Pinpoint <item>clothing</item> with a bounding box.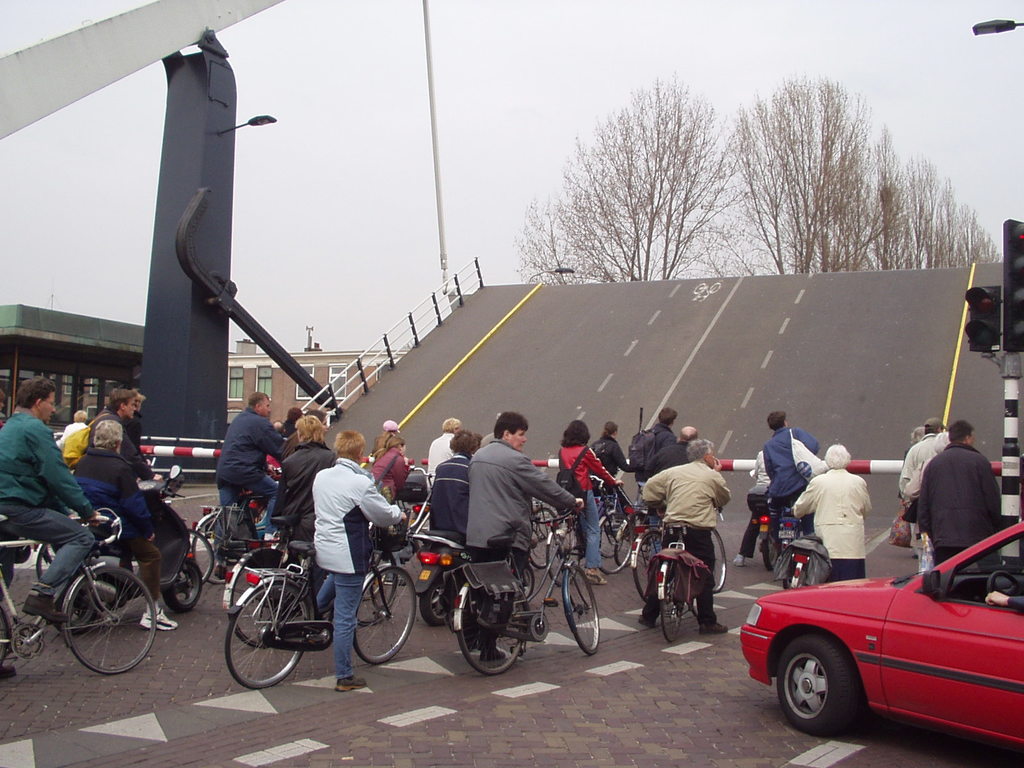
Rect(1, 403, 106, 595).
